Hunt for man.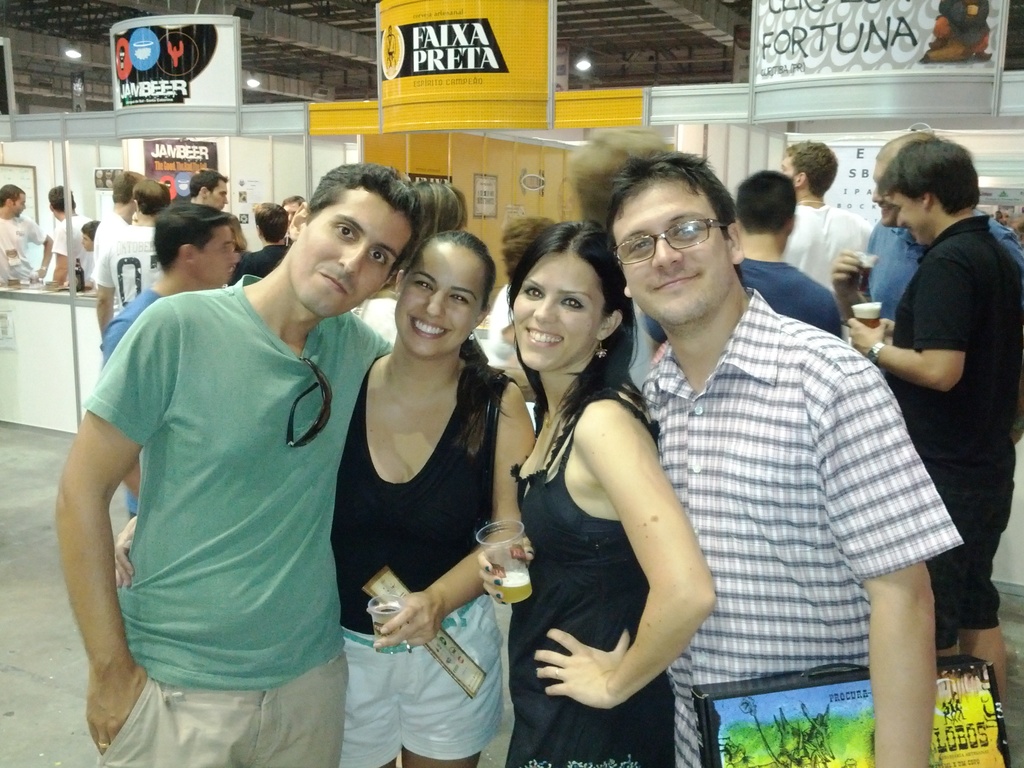
Hunted down at 578, 148, 964, 767.
